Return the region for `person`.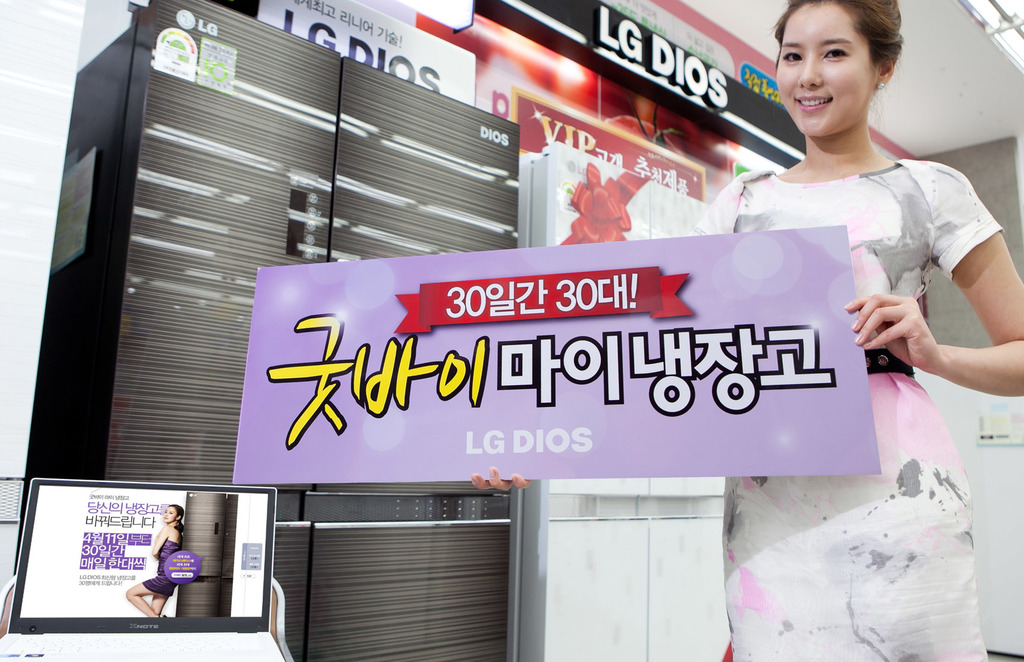
689/0/1023/661.
